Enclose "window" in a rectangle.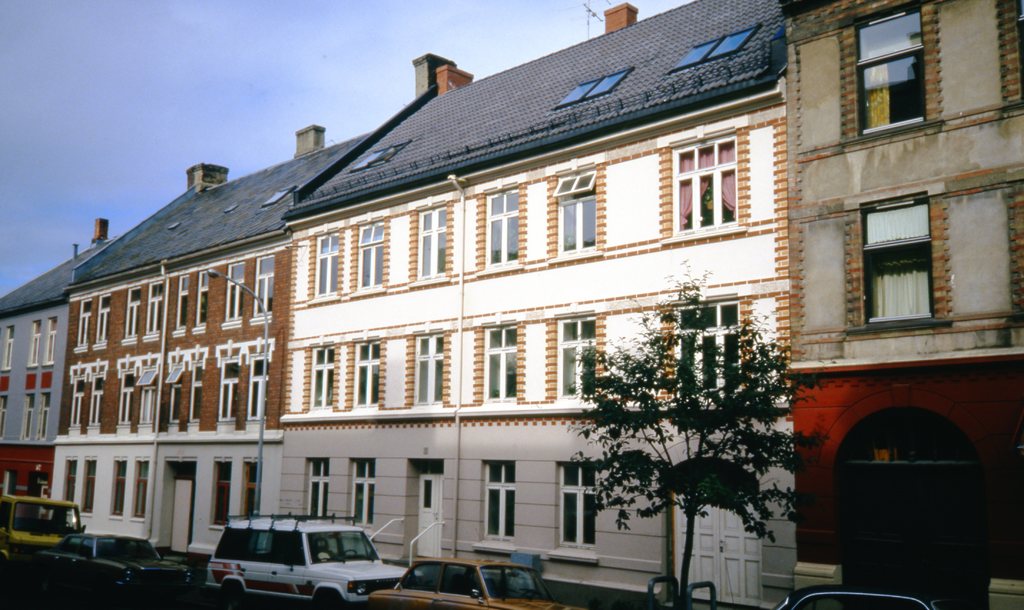
{"left": 24, "top": 394, "right": 36, "bottom": 436}.
